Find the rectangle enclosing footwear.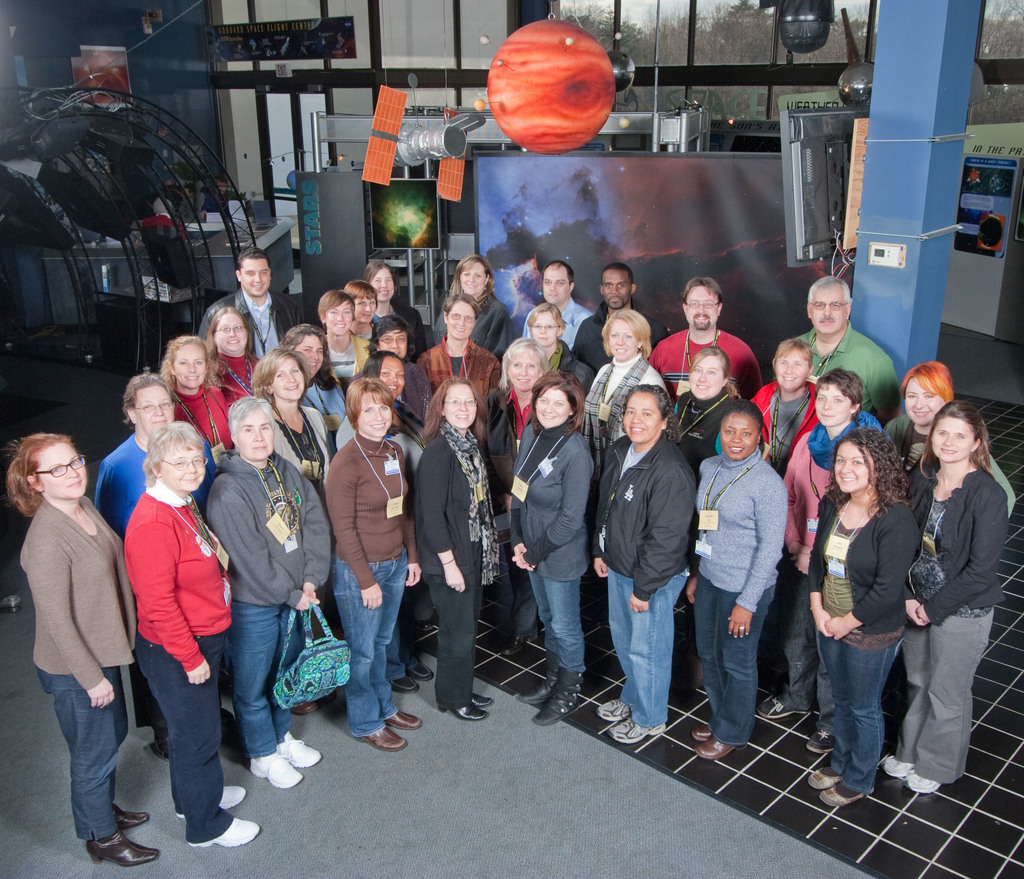
bbox=[447, 704, 490, 720].
